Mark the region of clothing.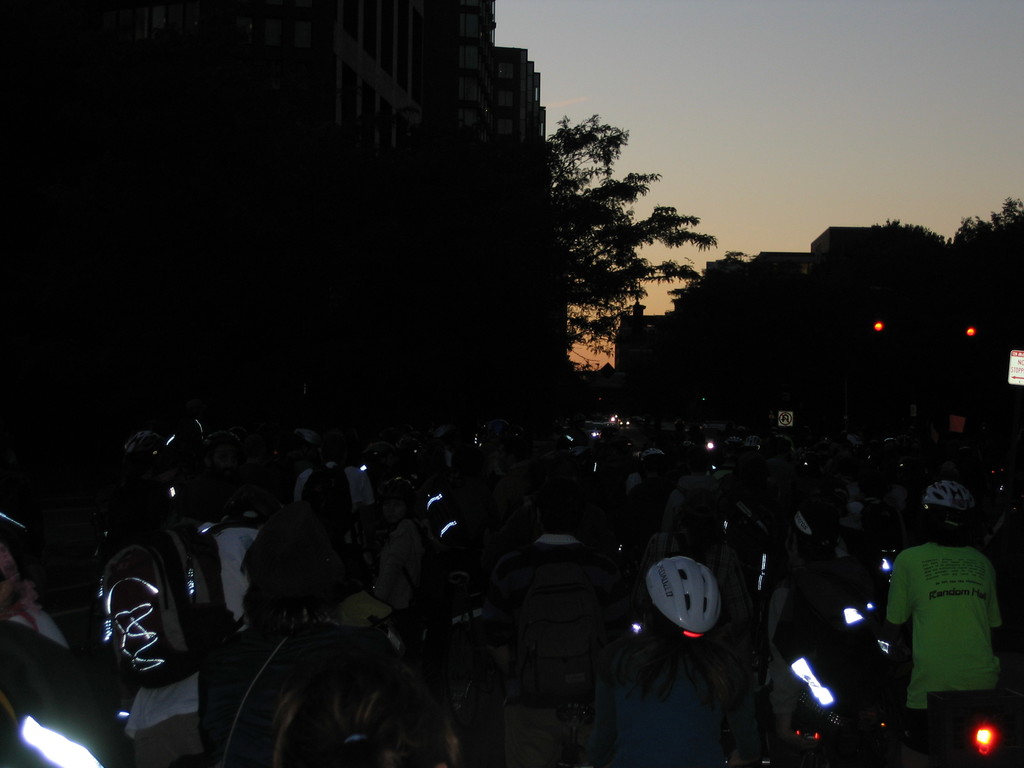
Region: {"left": 591, "top": 630, "right": 742, "bottom": 767}.
